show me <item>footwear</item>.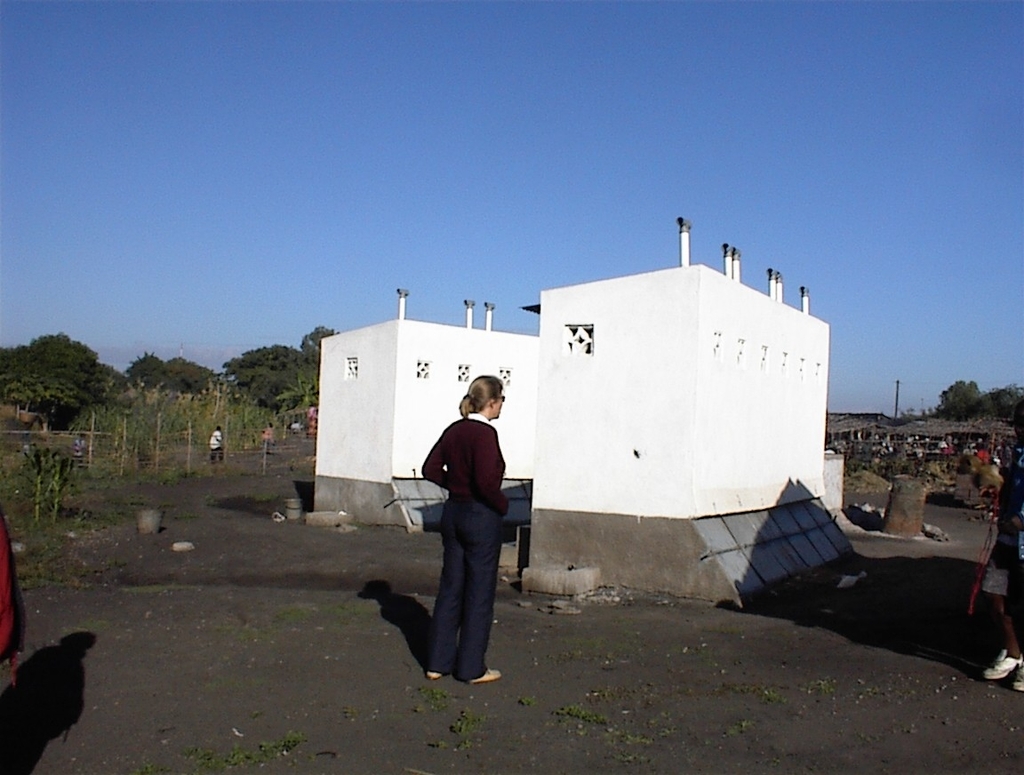
<item>footwear</item> is here: l=980, t=649, r=1023, b=682.
